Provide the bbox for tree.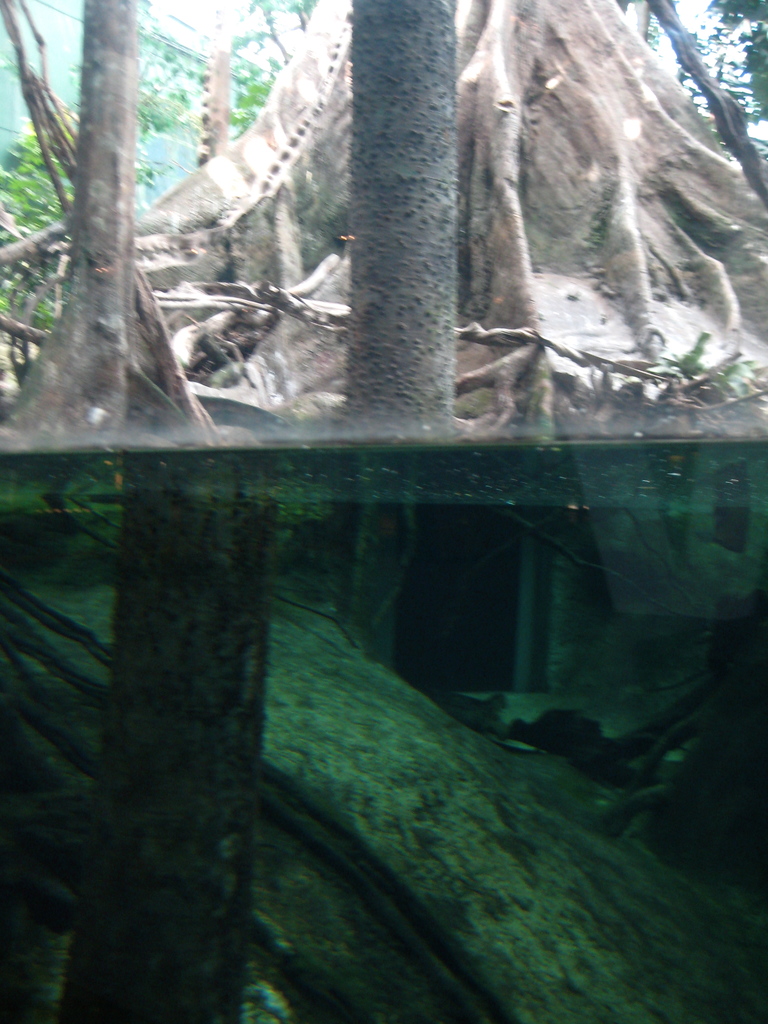
box=[343, 0, 464, 447].
